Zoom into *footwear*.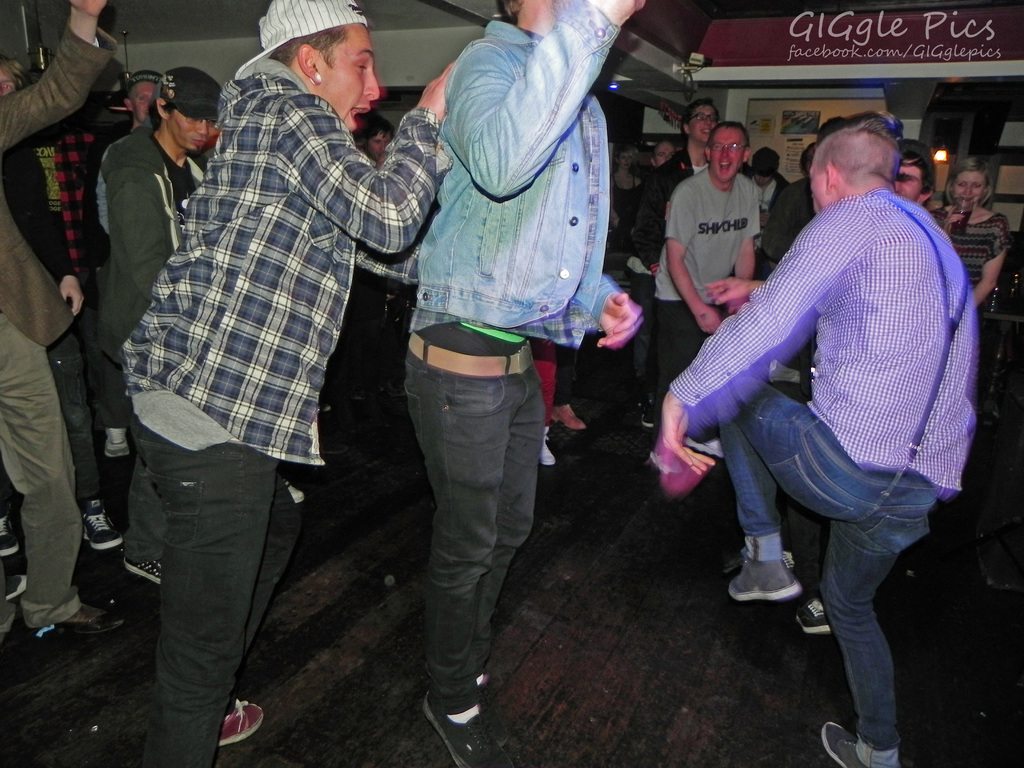
Zoom target: 795, 589, 831, 636.
